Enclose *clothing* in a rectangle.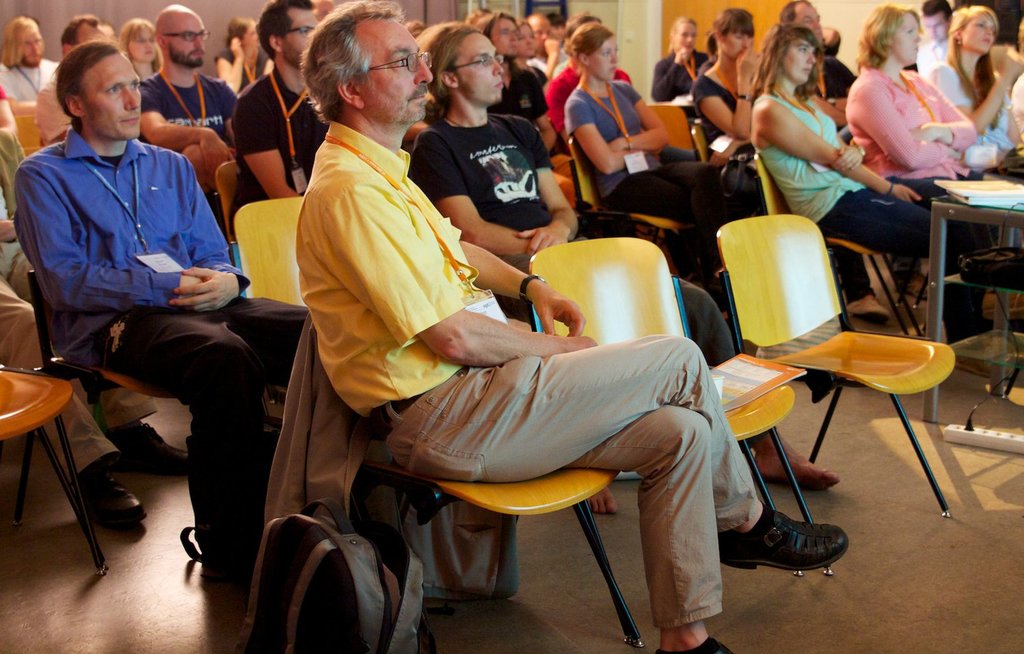
bbox(539, 59, 636, 148).
